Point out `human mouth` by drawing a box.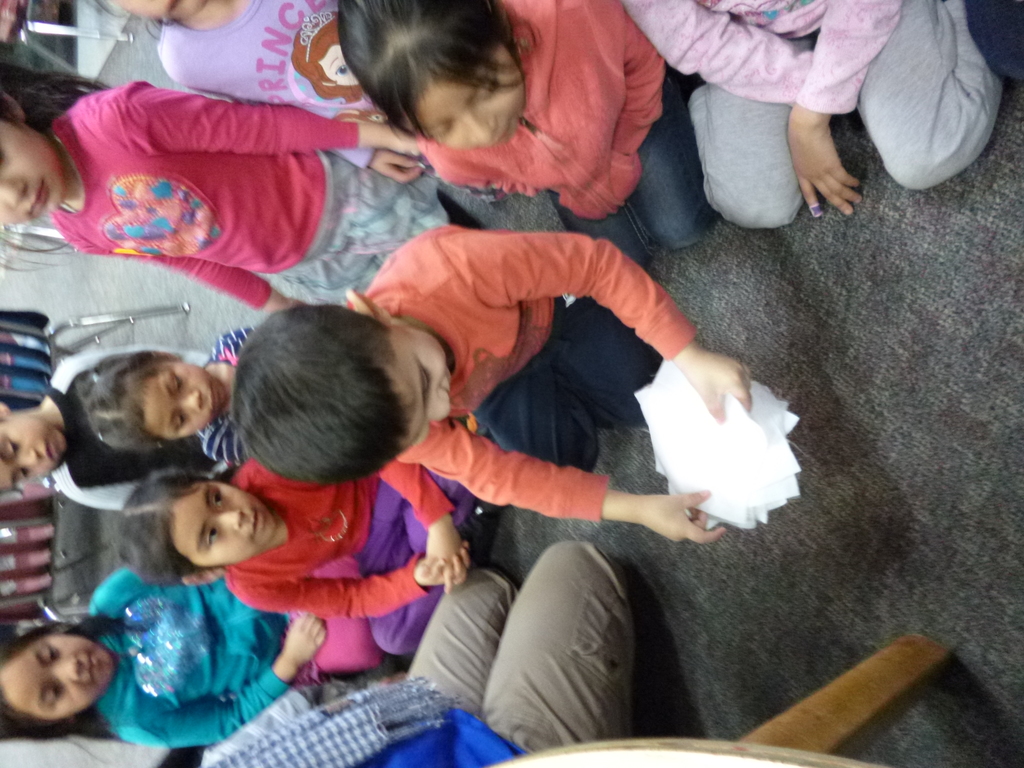
select_region(247, 511, 264, 546).
